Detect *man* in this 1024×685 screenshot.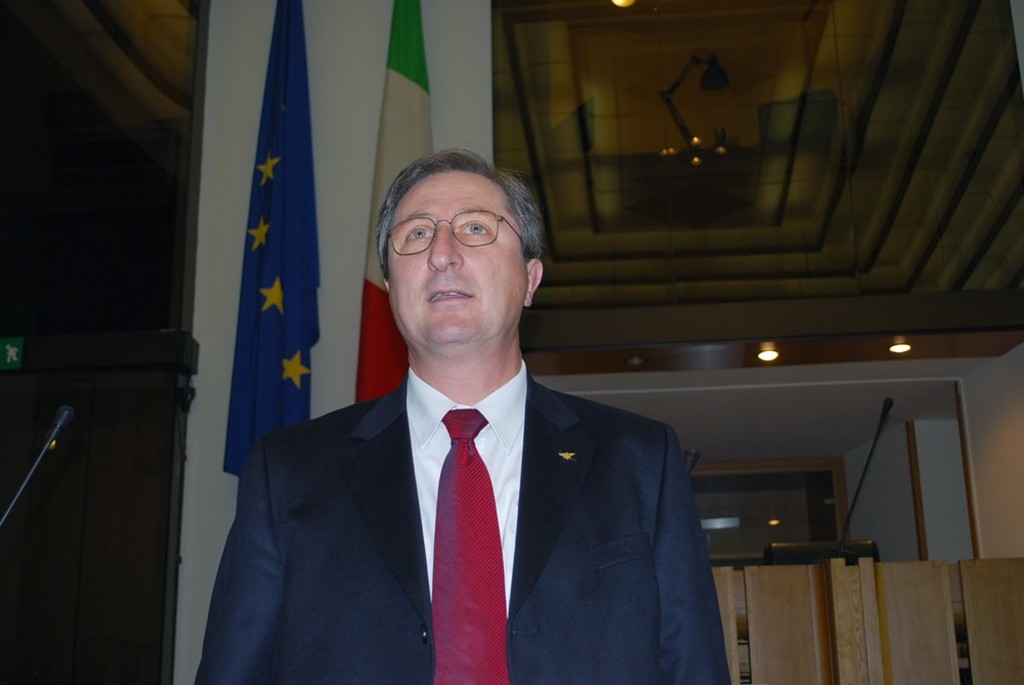
Detection: left=202, top=143, right=710, bottom=679.
